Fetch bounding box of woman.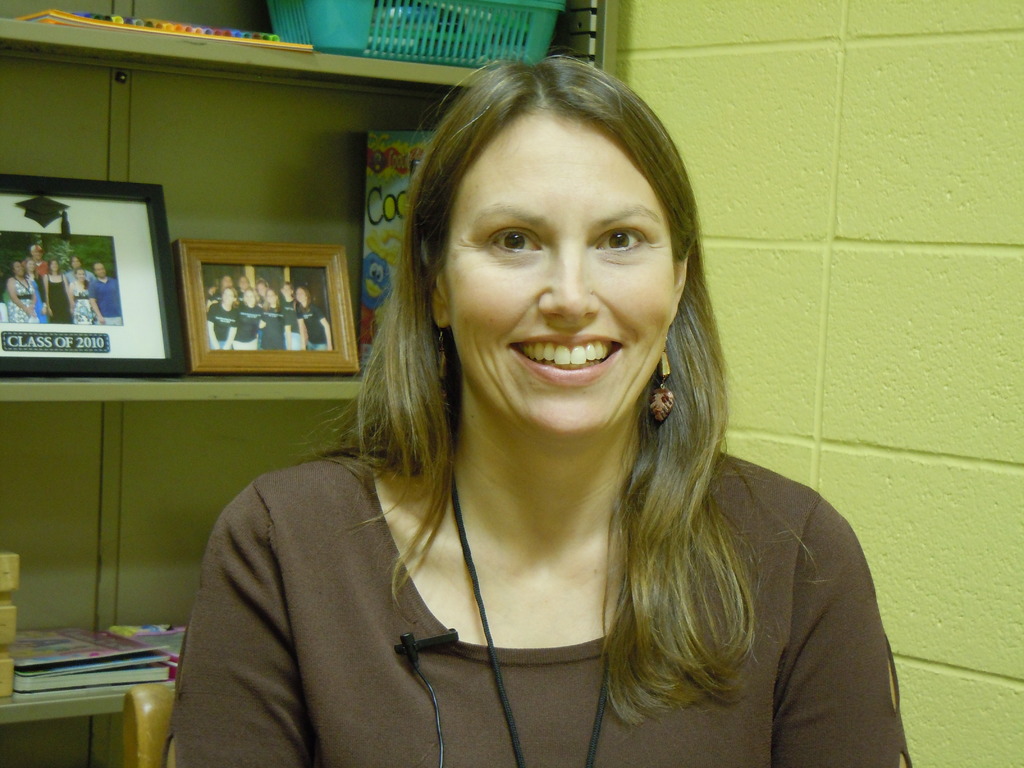
Bbox: <bbox>188, 75, 874, 760</bbox>.
